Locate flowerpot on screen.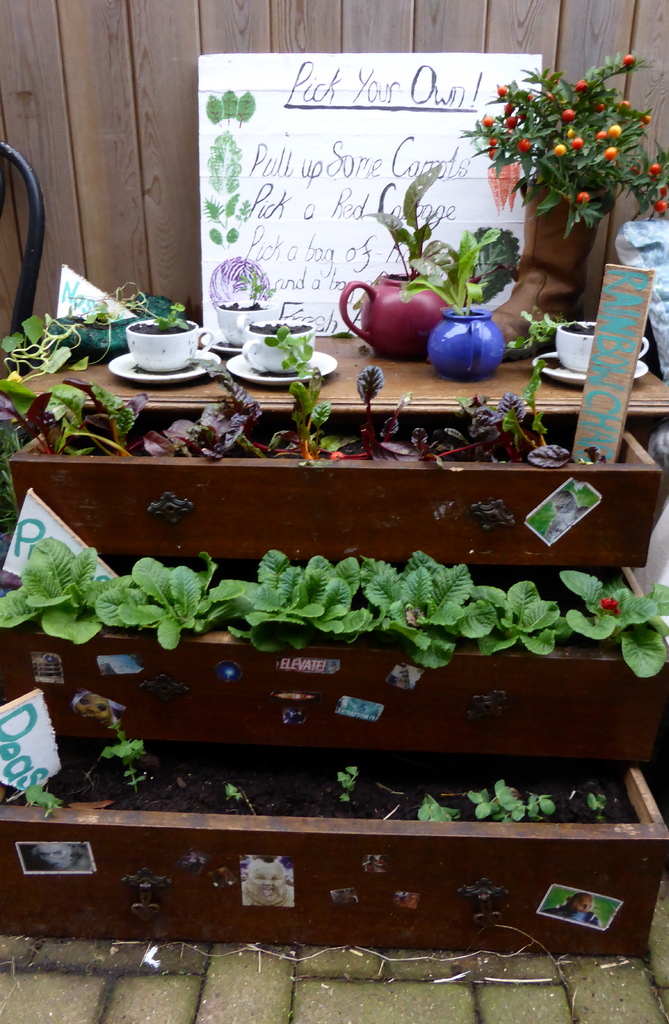
On screen at 534:314:652:391.
